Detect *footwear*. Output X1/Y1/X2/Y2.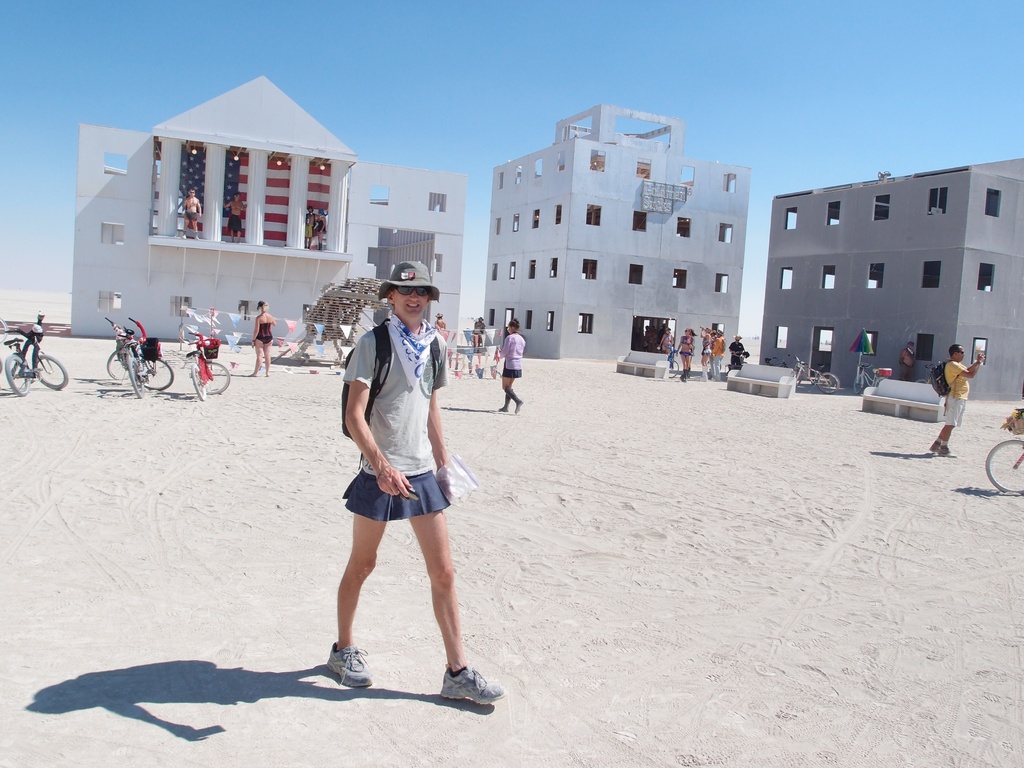
435/653/500/704.
